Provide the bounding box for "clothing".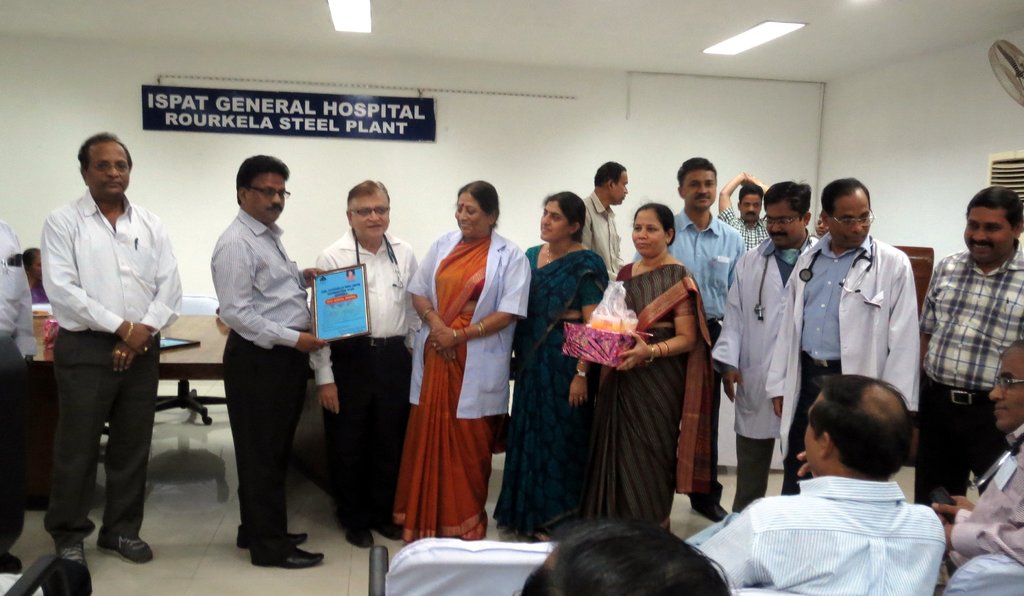
765:234:923:494.
